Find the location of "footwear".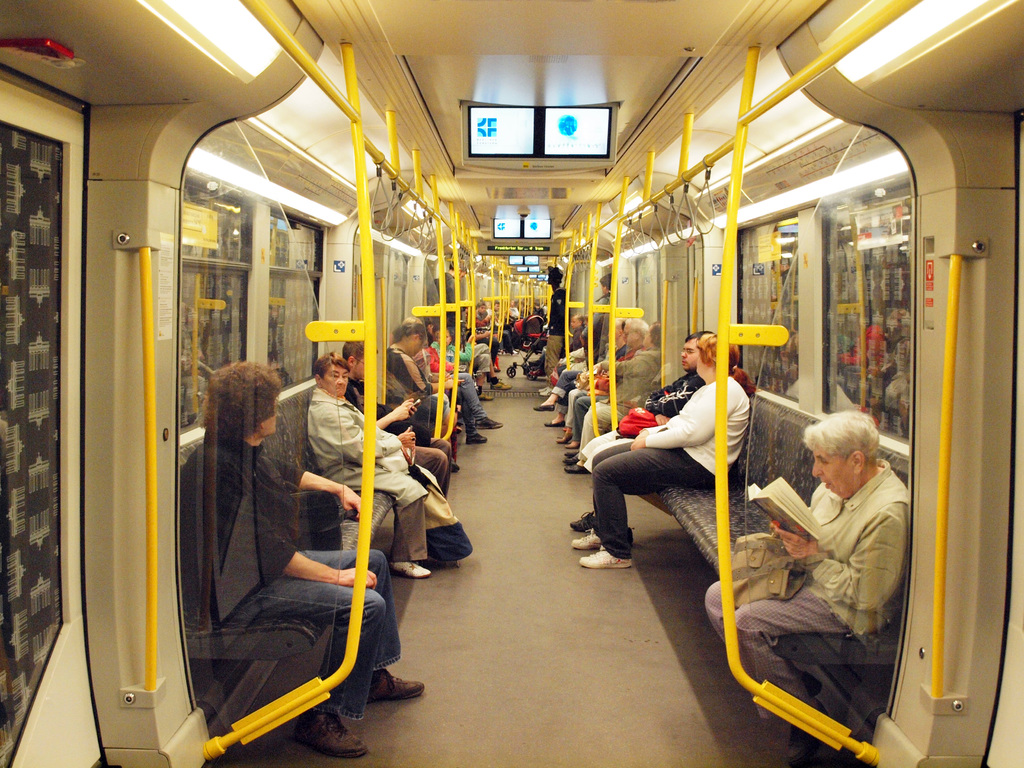
Location: select_region(538, 385, 546, 392).
